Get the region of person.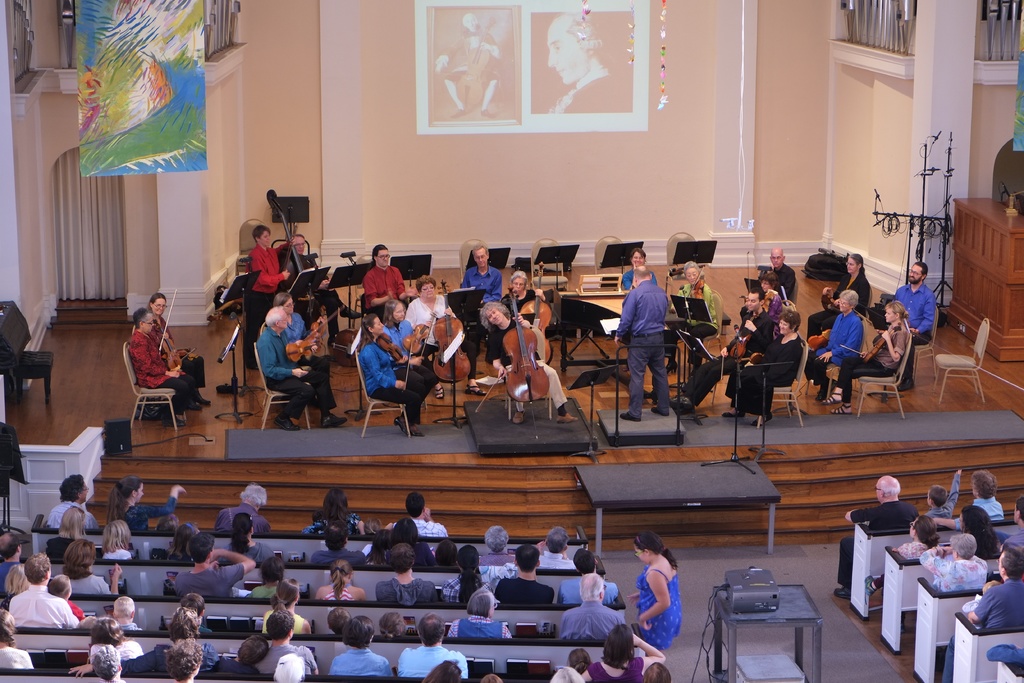
box=[173, 529, 258, 598].
